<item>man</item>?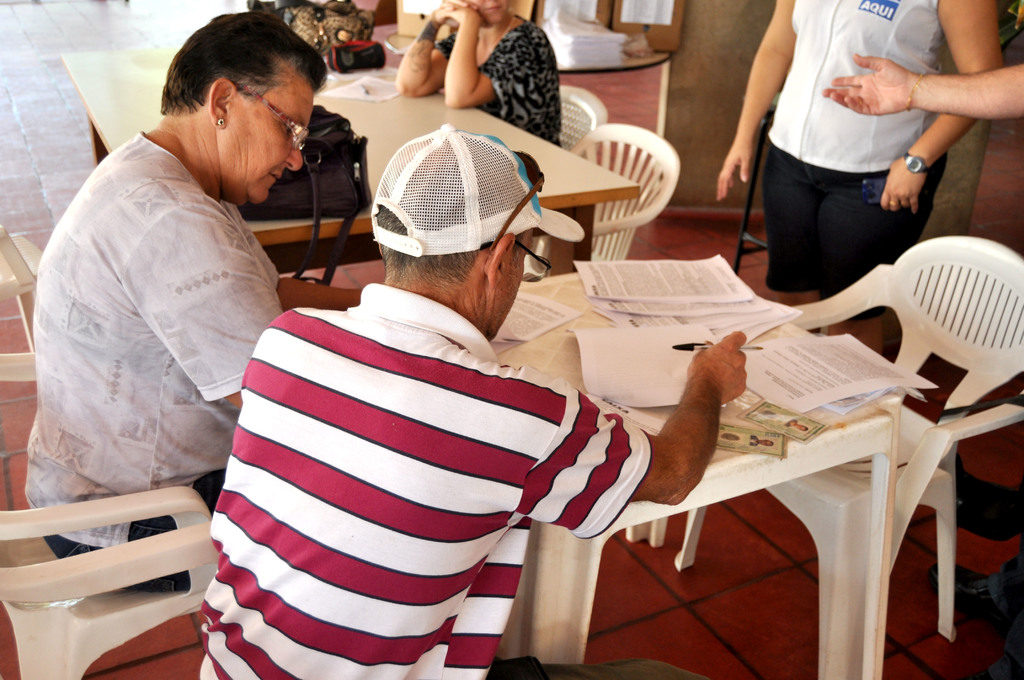
locate(196, 118, 748, 679)
